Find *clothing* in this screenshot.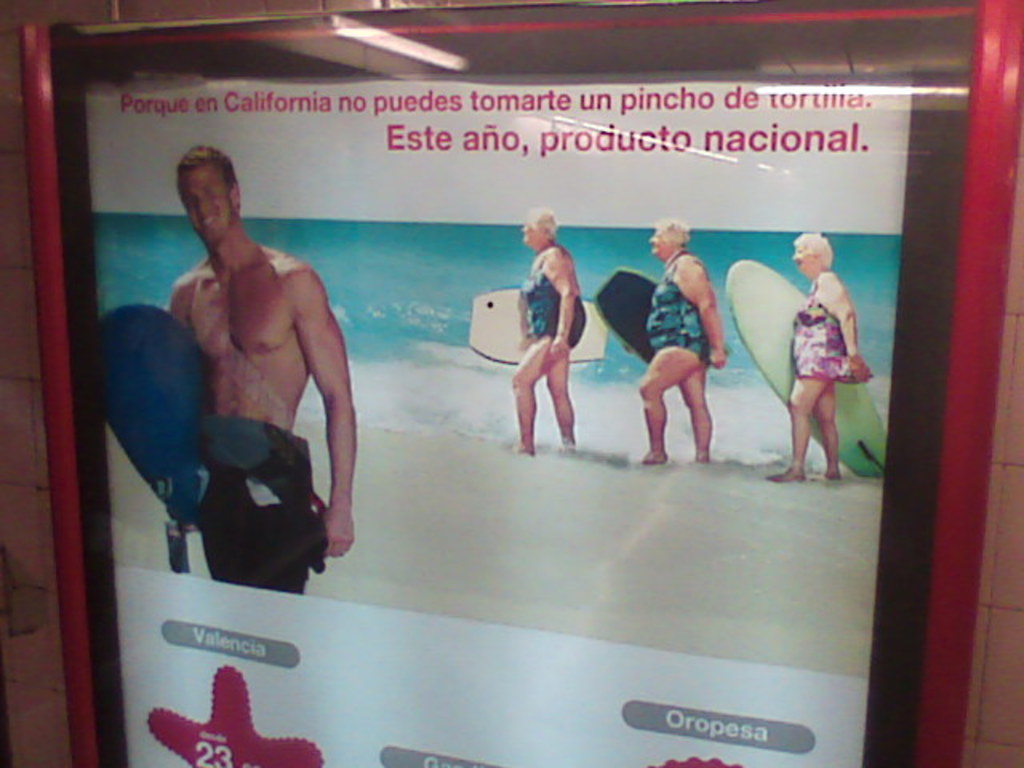
The bounding box for *clothing* is BBox(643, 256, 714, 370).
